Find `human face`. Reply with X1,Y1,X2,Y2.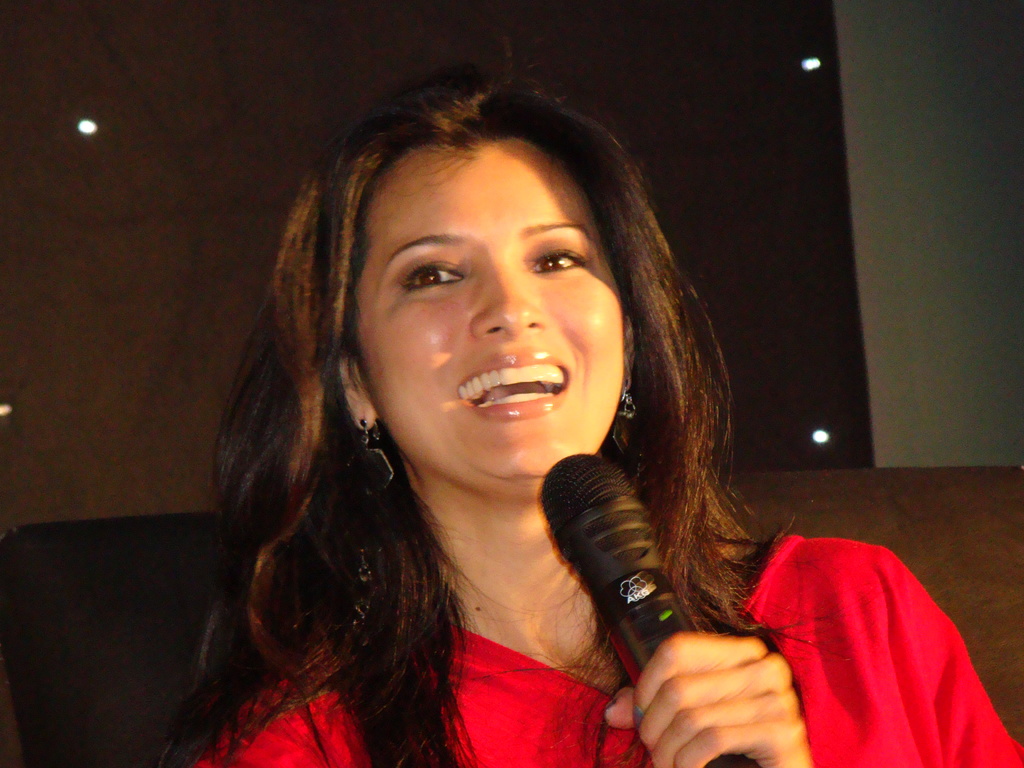
342,138,629,487.
